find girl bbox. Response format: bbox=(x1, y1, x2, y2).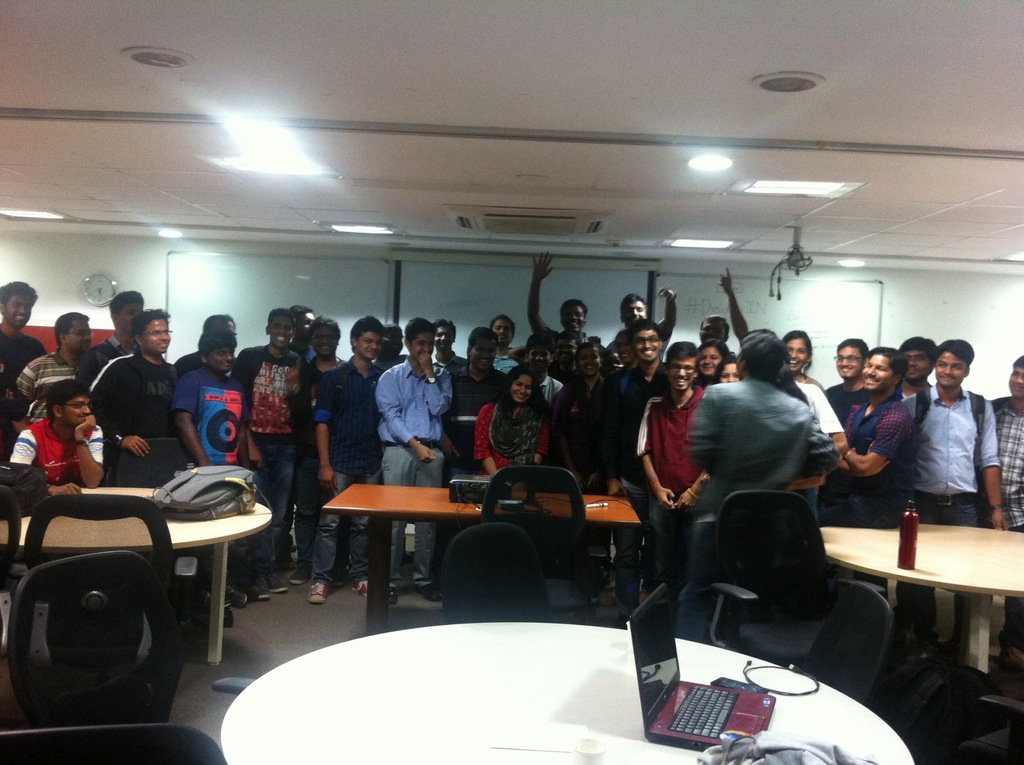
bbox=(712, 357, 734, 378).
